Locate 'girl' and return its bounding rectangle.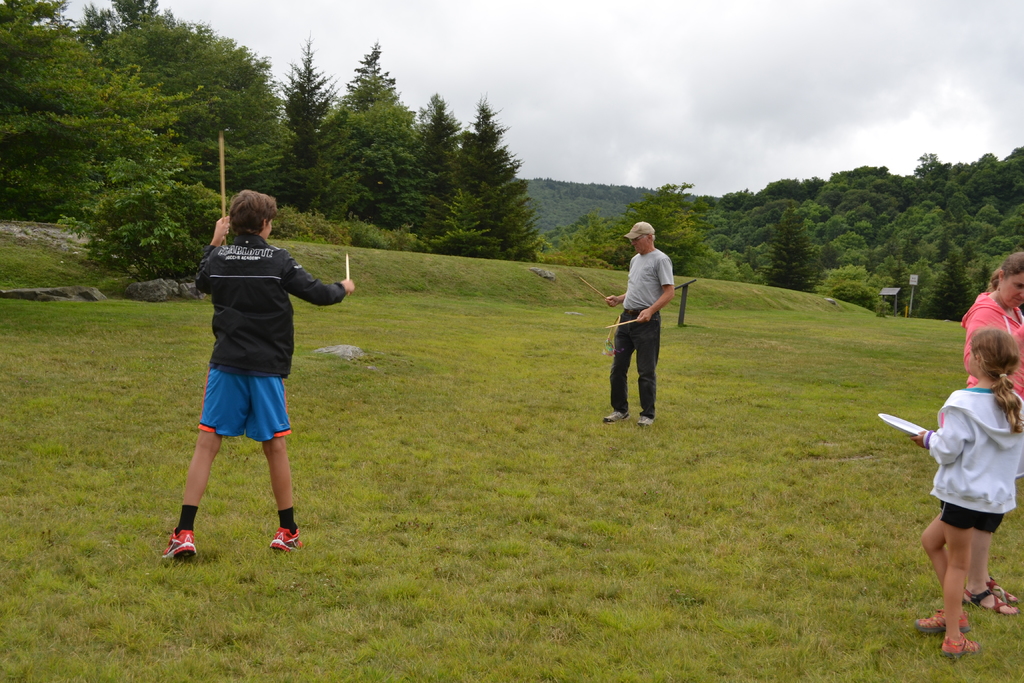
x1=913 y1=333 x2=1023 y2=653.
